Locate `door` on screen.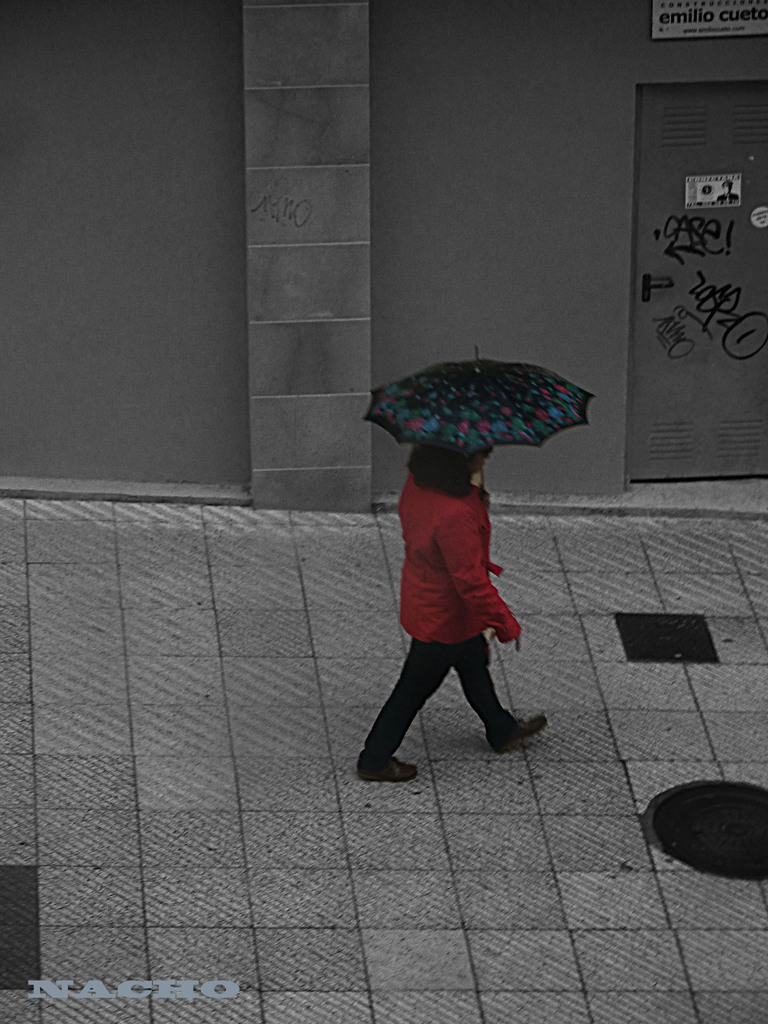
On screen at Rect(620, 82, 767, 467).
